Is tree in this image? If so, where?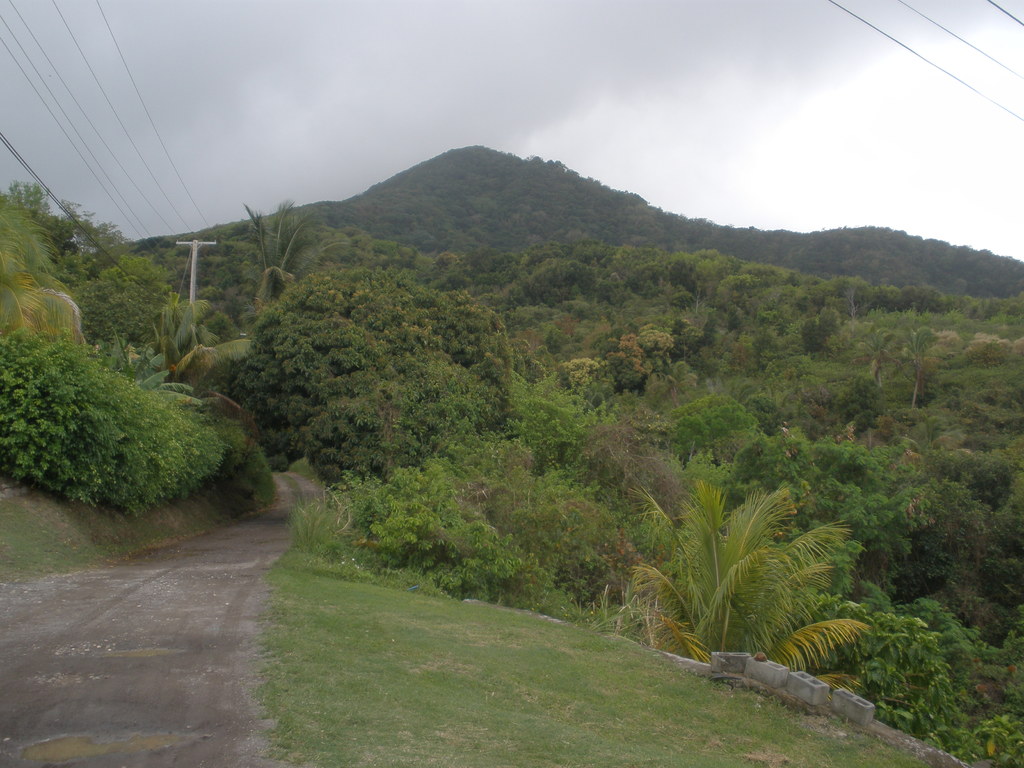
Yes, at region(0, 172, 173, 342).
